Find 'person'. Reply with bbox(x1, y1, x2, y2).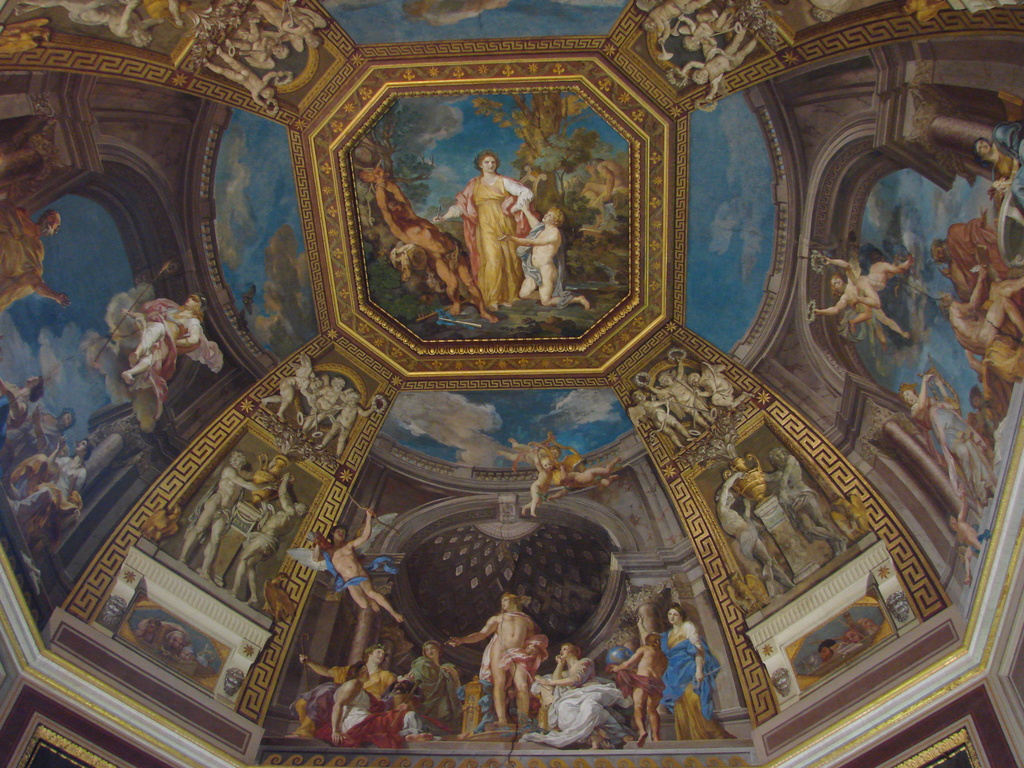
bbox(6, 404, 75, 468).
